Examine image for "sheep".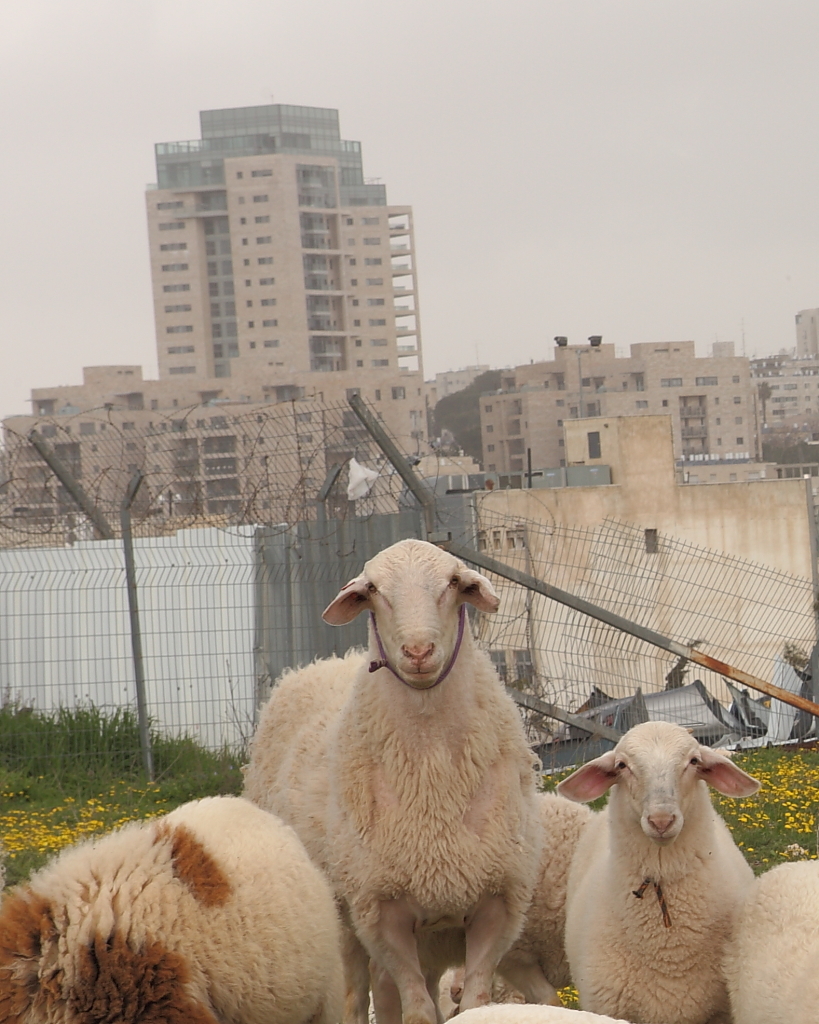
Examination result: (721, 846, 818, 1023).
